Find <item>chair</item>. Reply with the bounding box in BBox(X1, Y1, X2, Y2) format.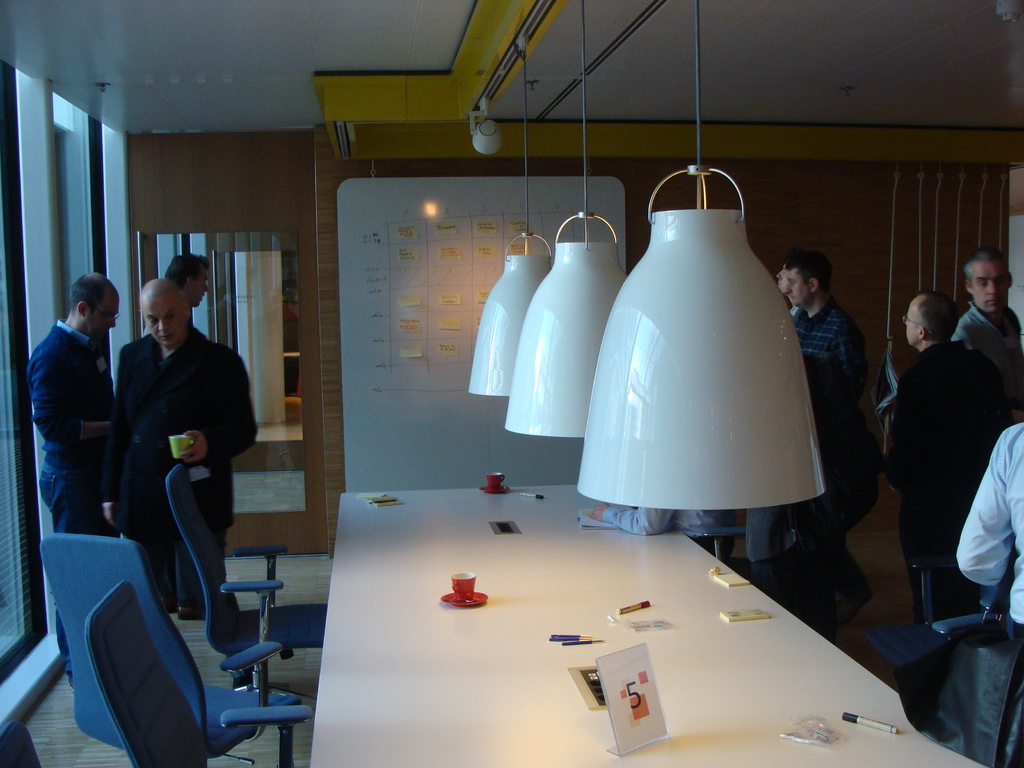
BBox(862, 554, 1017, 669).
